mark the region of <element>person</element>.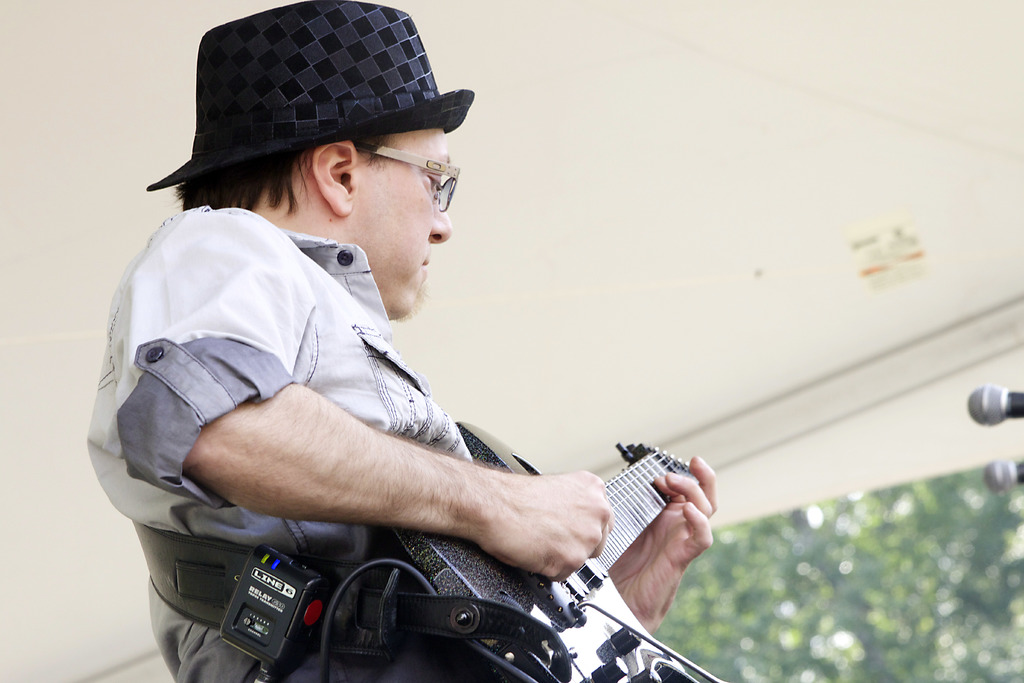
Region: l=84, t=0, r=718, b=682.
